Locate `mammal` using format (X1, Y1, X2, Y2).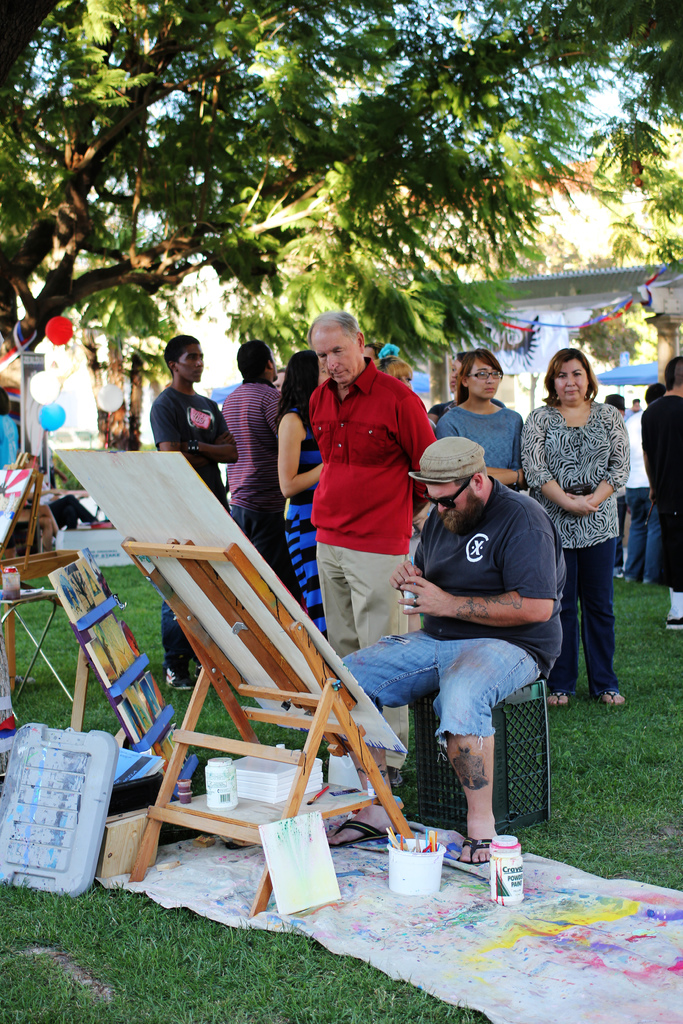
(361, 340, 380, 372).
